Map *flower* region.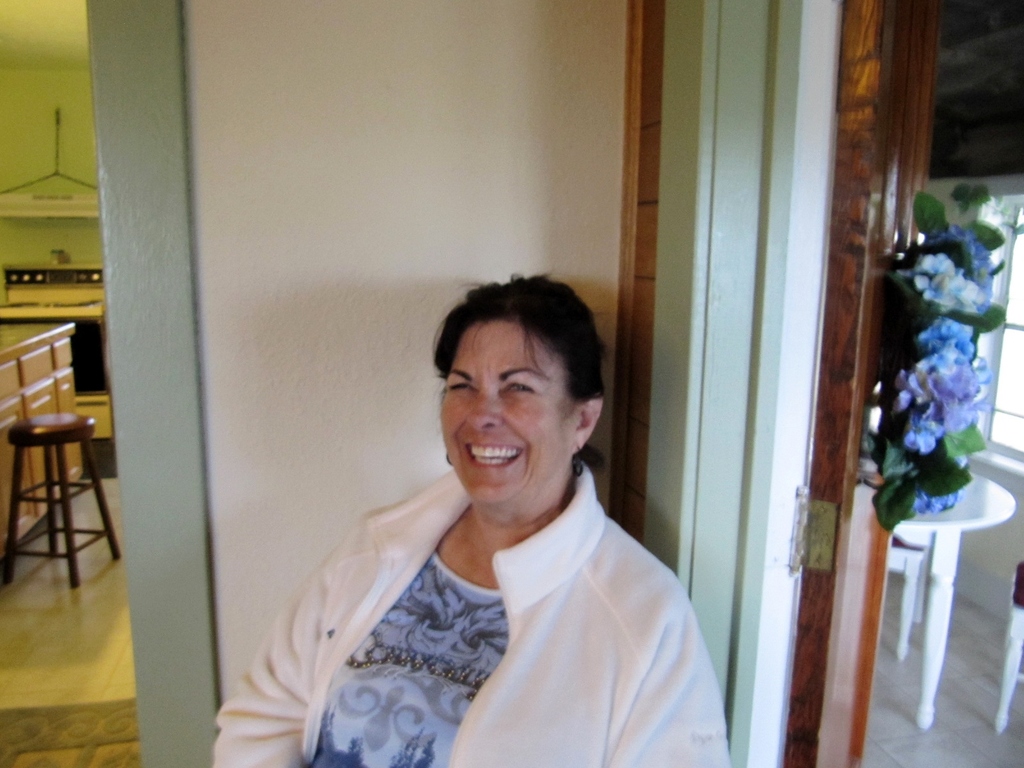
Mapped to region(903, 342, 982, 400).
